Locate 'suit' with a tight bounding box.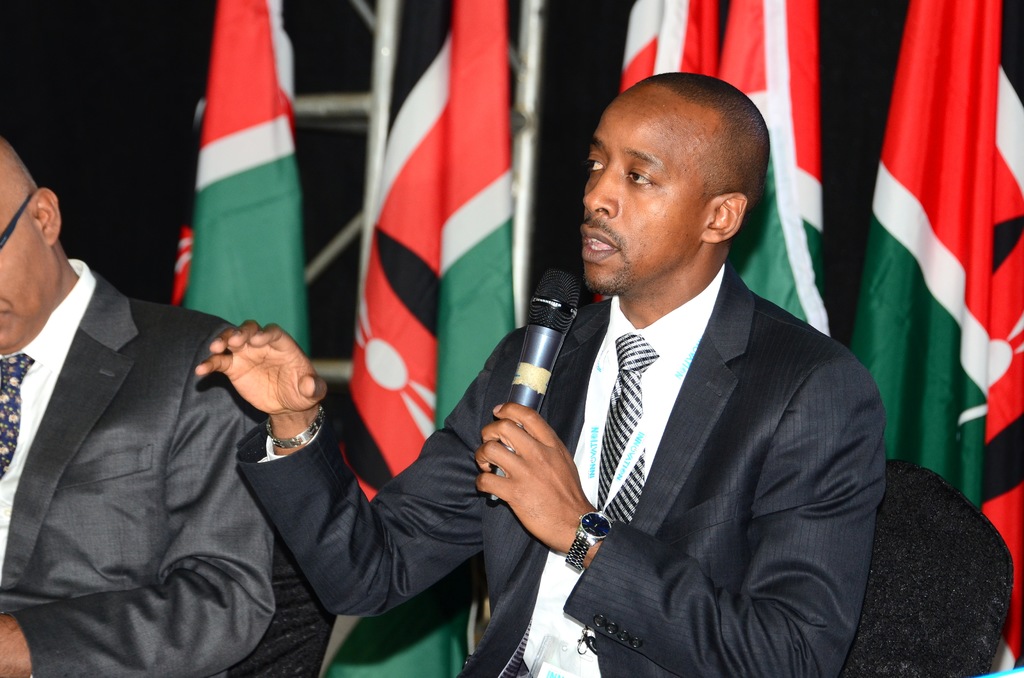
detection(237, 262, 888, 677).
